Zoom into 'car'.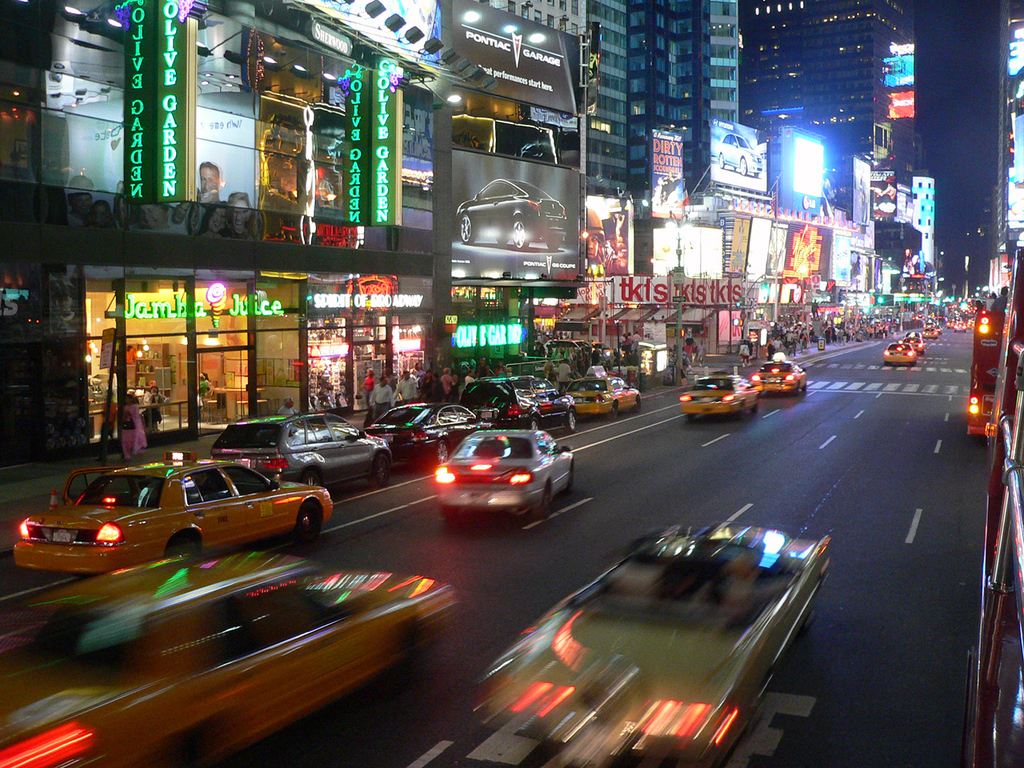
Zoom target: [205, 414, 390, 485].
